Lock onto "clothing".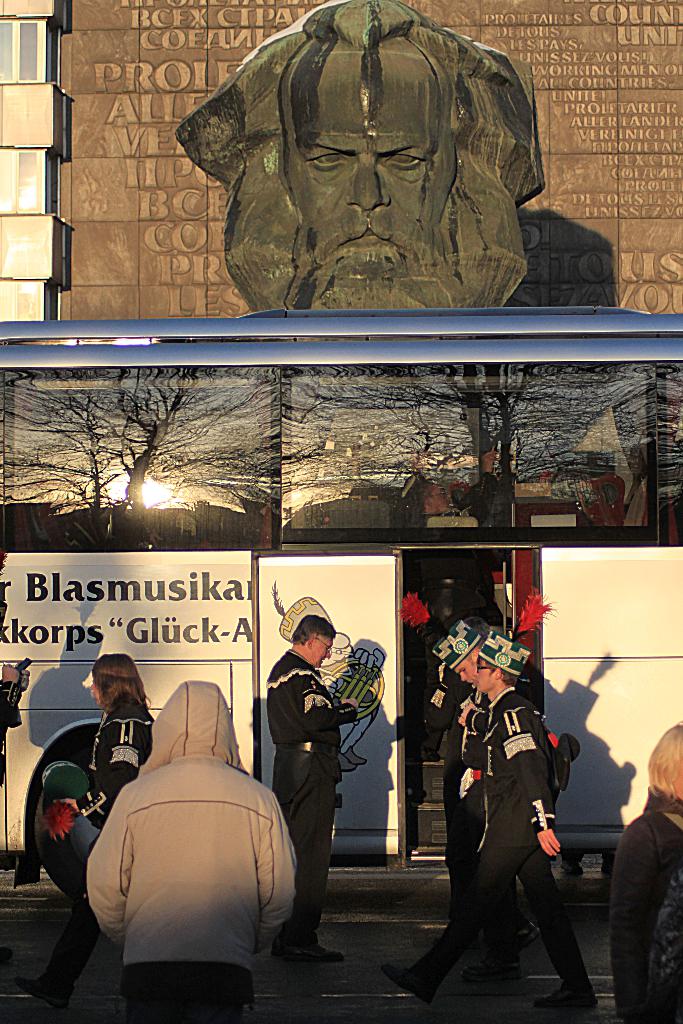
Locked: 425 666 591 979.
